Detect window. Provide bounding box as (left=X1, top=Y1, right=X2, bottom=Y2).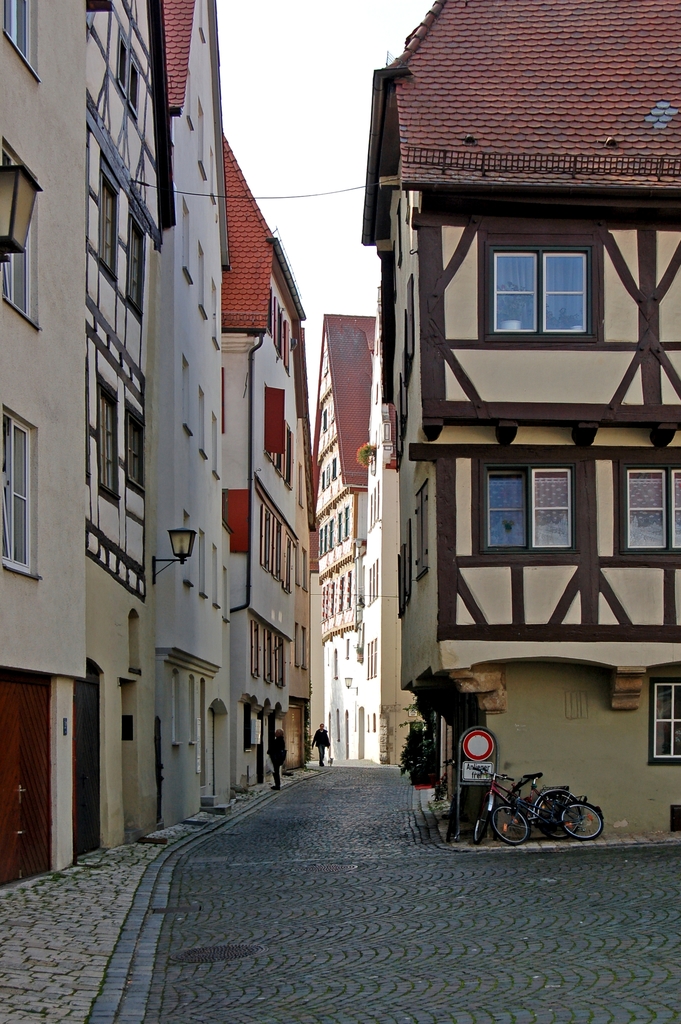
(left=489, top=475, right=525, bottom=555).
